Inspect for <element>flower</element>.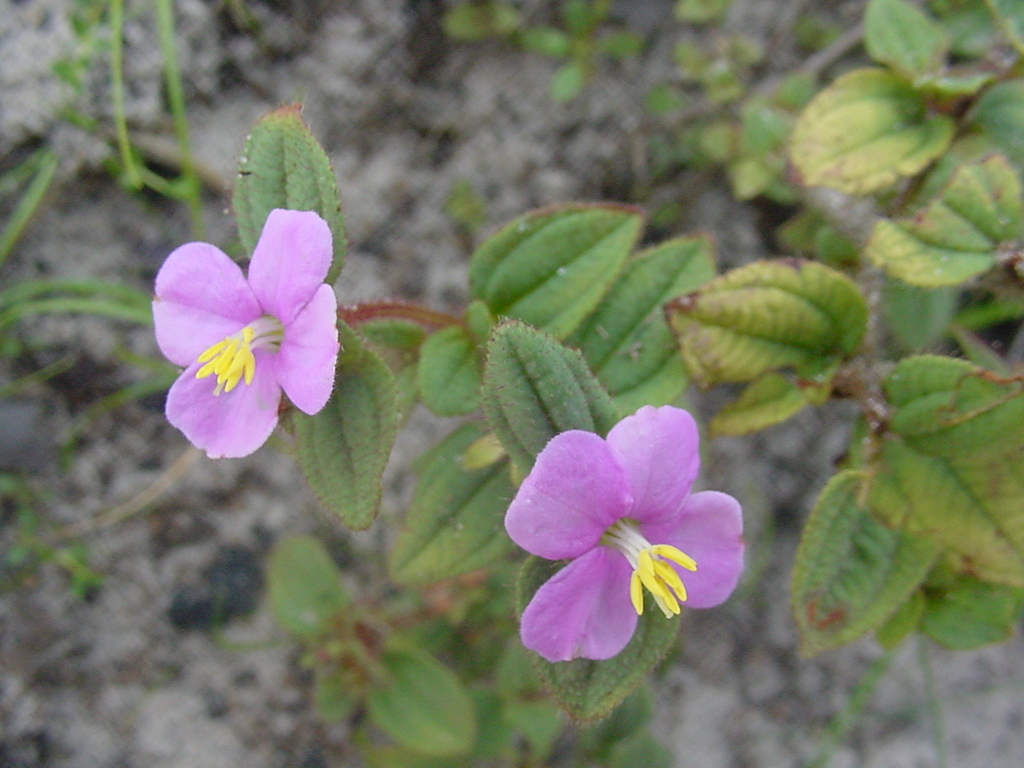
Inspection: <bbox>504, 415, 746, 662</bbox>.
